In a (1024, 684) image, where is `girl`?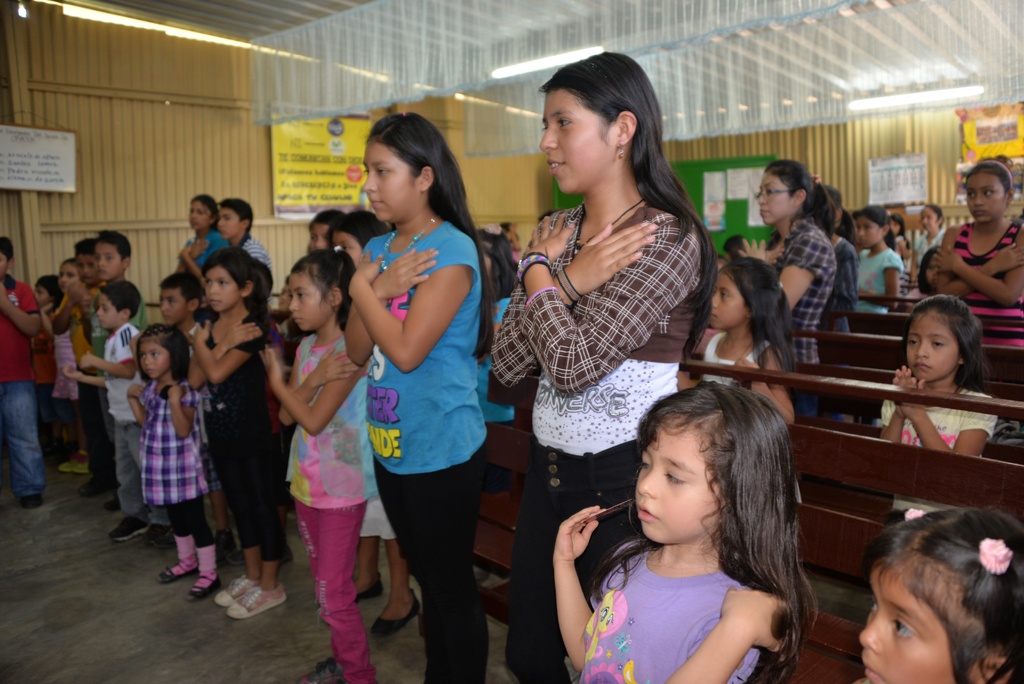
{"x1": 575, "y1": 371, "x2": 844, "y2": 682}.
